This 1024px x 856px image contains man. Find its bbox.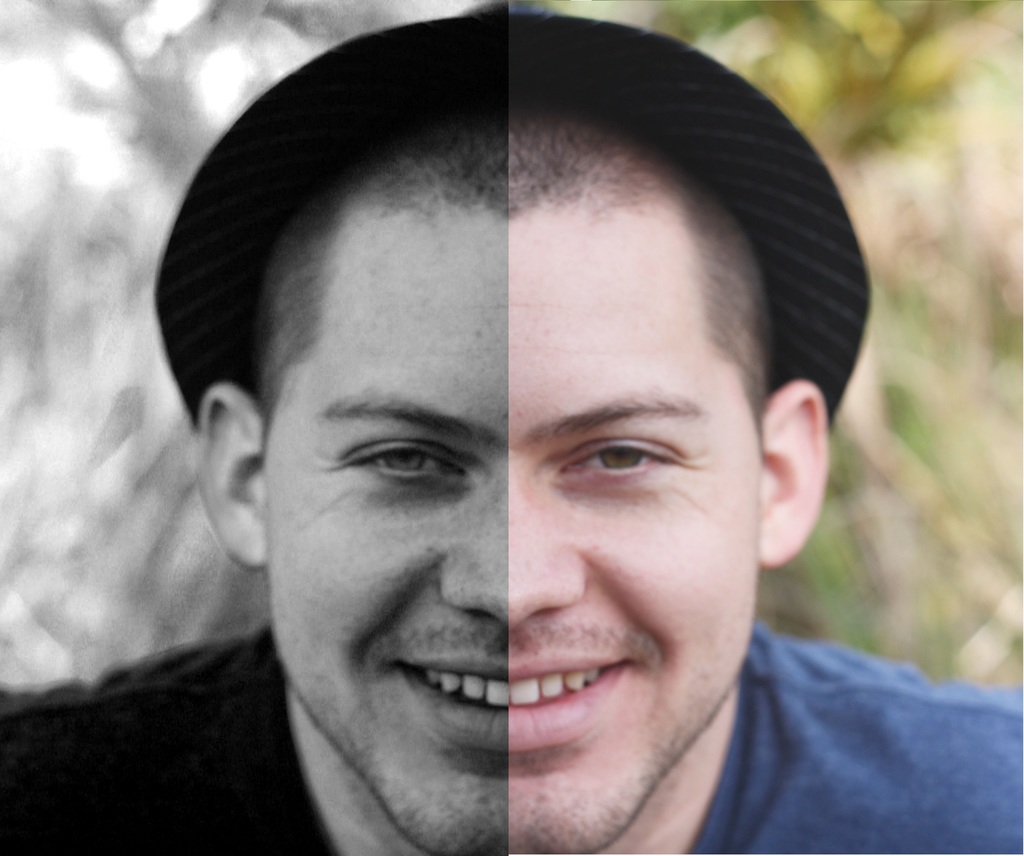
<bbox>76, 29, 977, 855</bbox>.
